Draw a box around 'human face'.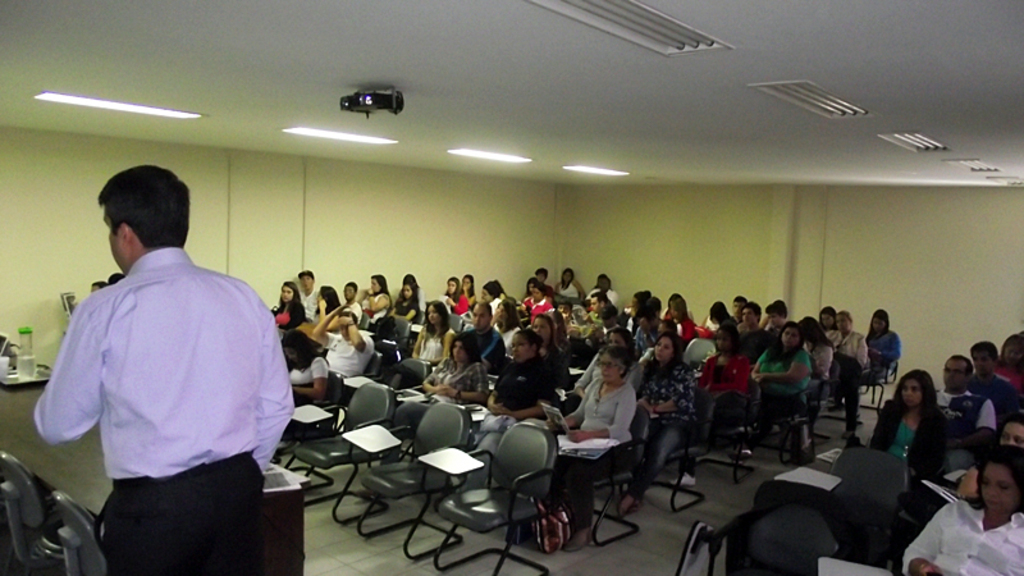
detection(445, 278, 457, 298).
